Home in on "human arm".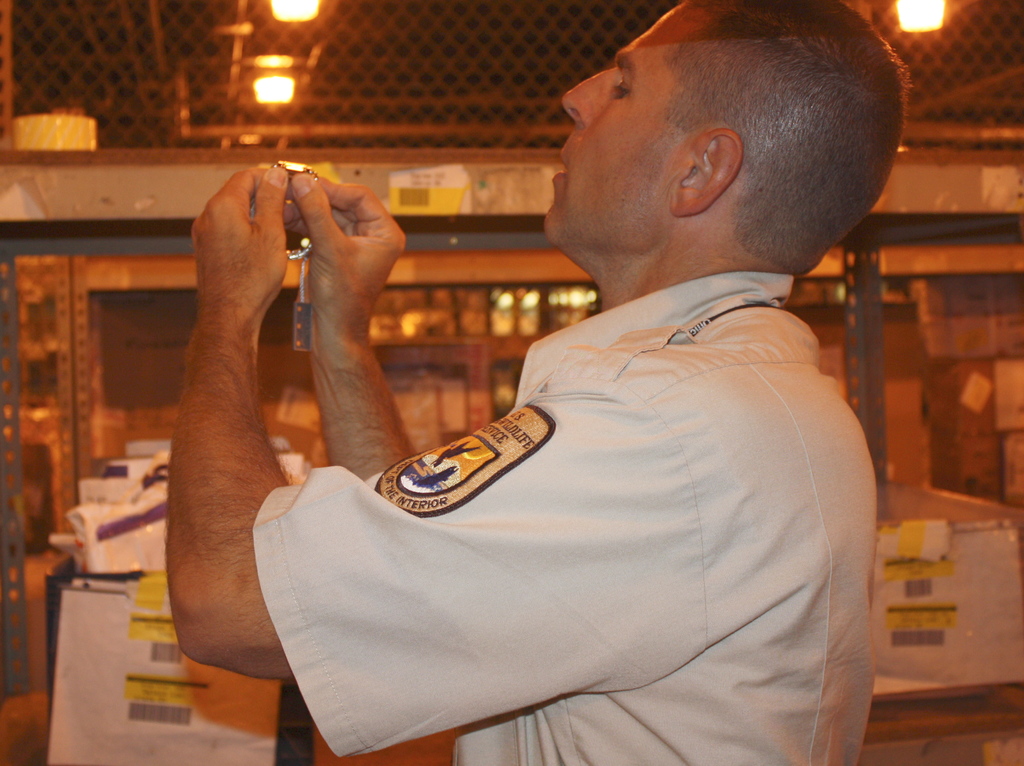
Homed in at bbox=(158, 168, 679, 690).
